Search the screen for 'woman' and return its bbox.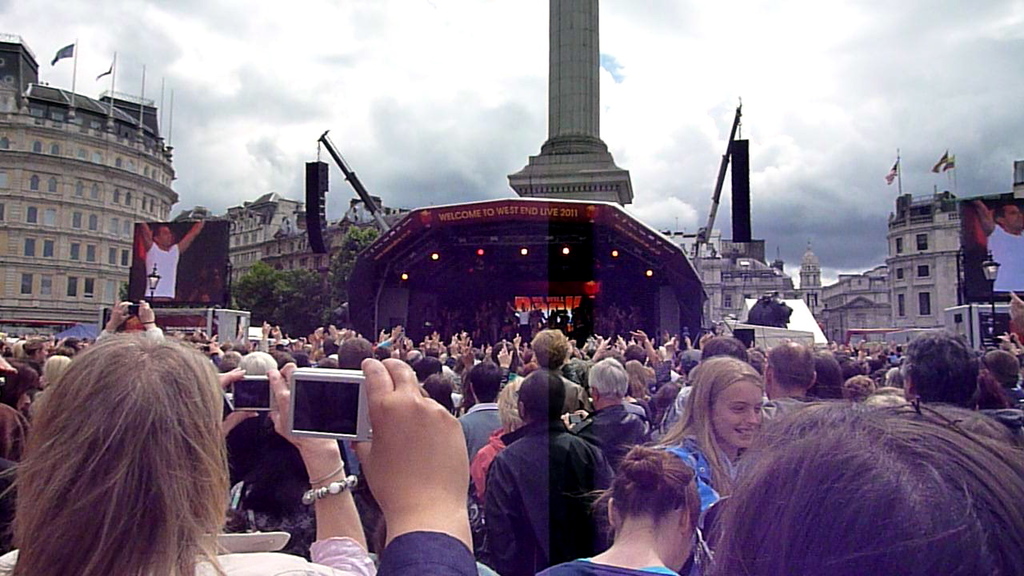
Found: [left=0, top=357, right=38, bottom=471].
